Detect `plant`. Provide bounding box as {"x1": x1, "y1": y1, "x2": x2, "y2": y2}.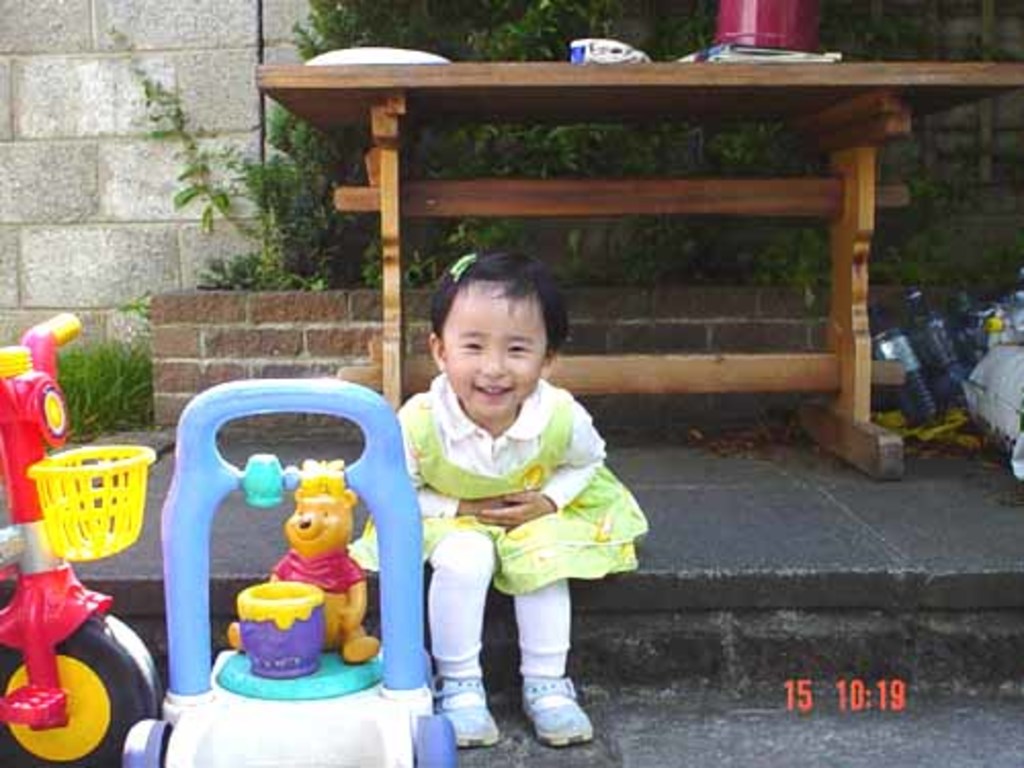
{"x1": 111, "y1": 10, "x2": 334, "y2": 285}.
